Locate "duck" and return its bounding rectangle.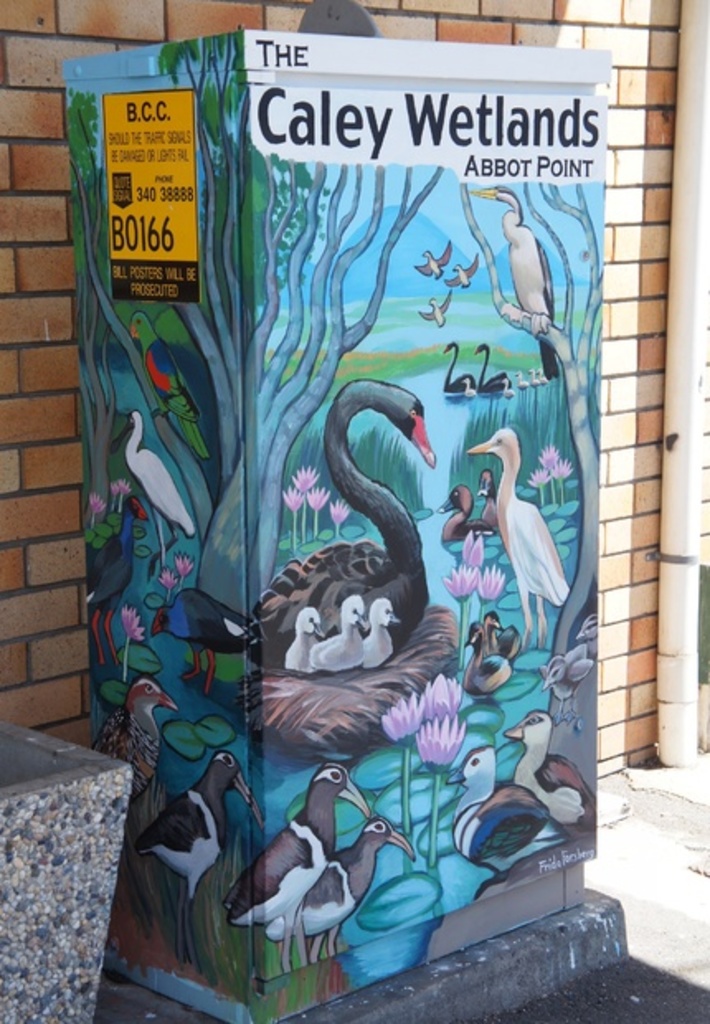
bbox=(443, 332, 482, 405).
